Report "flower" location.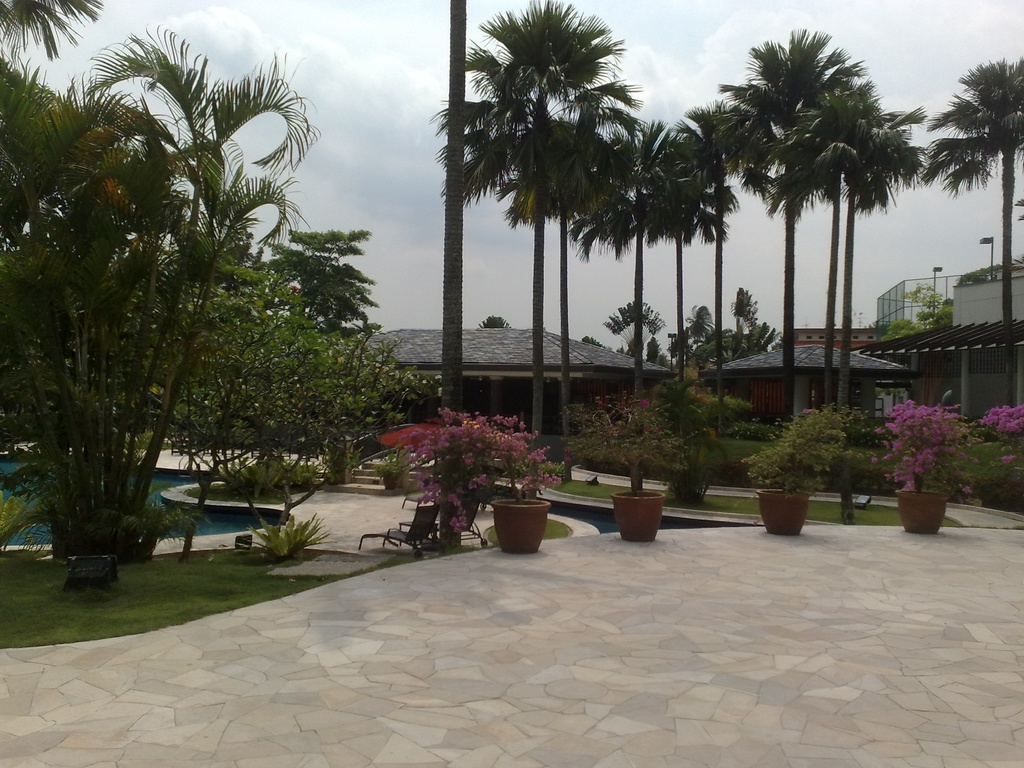
Report: bbox(639, 398, 650, 406).
